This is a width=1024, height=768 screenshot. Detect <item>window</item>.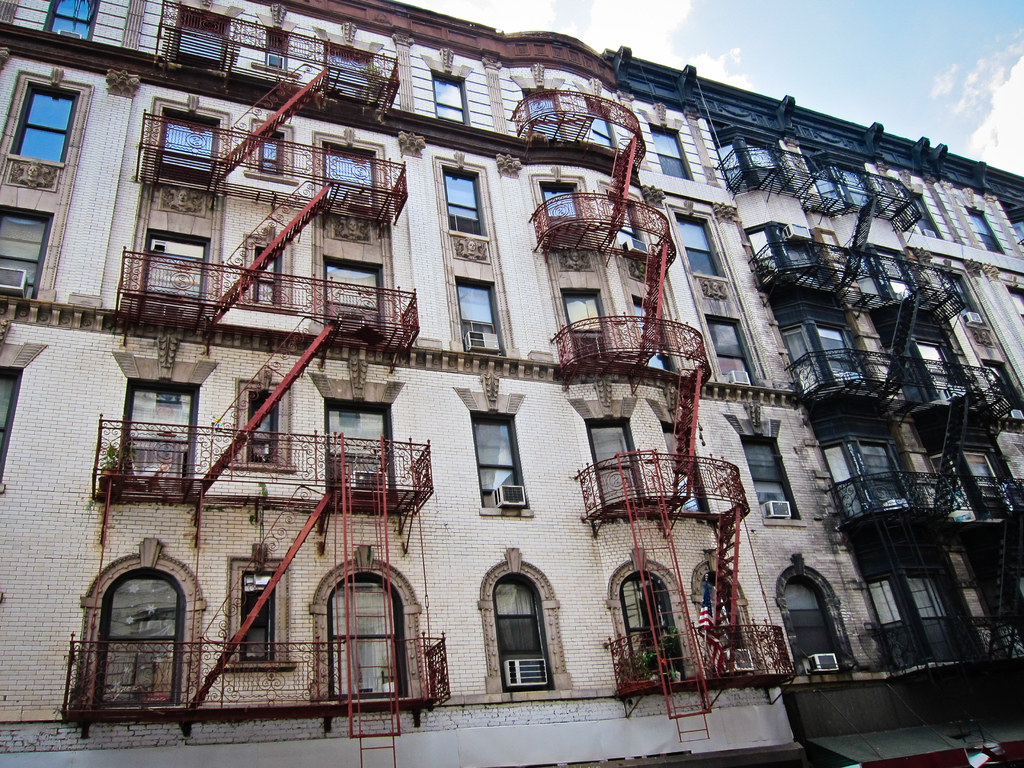
[x1=631, y1=292, x2=668, y2=355].
